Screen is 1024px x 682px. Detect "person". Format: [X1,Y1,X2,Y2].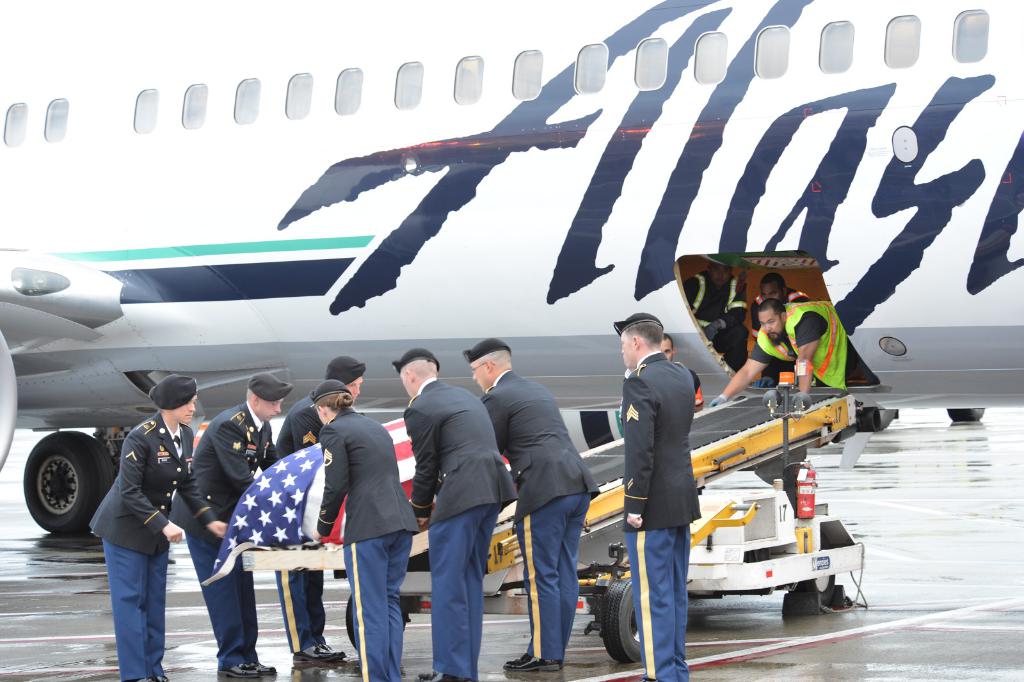
[170,373,292,678].
